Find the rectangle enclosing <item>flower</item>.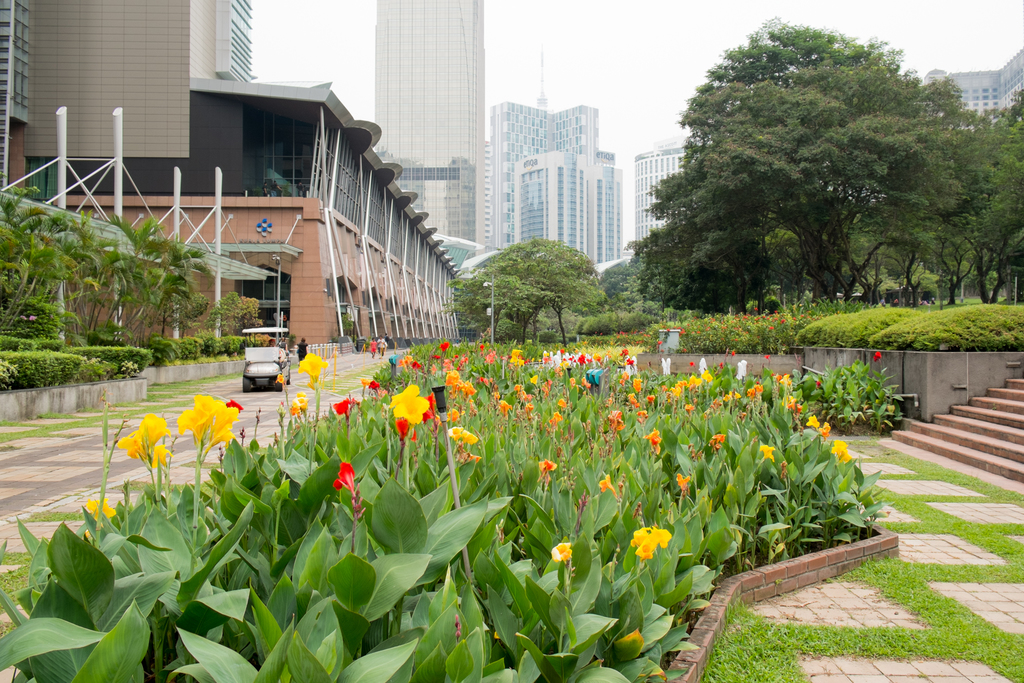
<box>673,473,692,492</box>.
